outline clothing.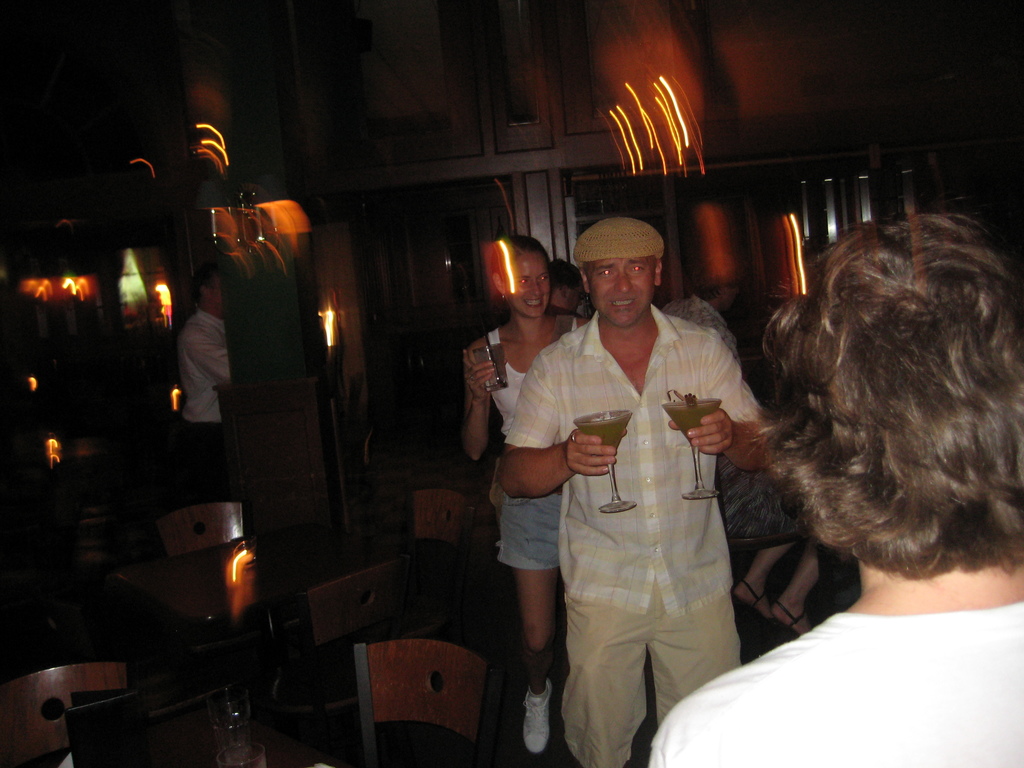
Outline: 184, 311, 252, 486.
